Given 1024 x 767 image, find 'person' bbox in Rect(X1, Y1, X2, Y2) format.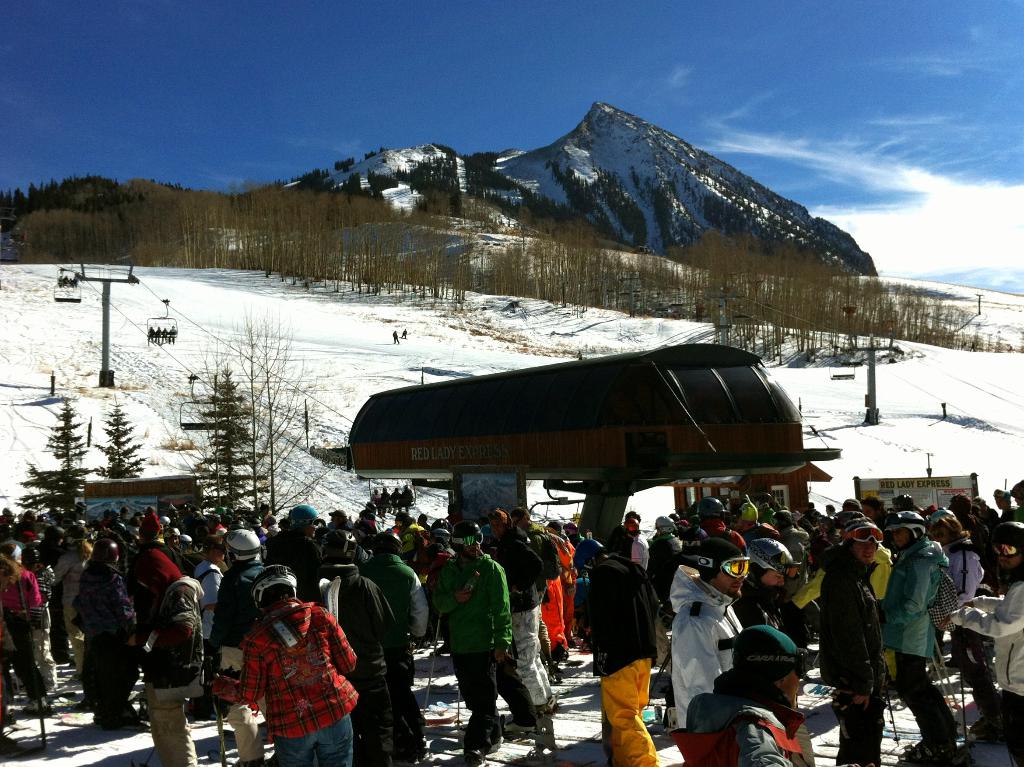
Rect(350, 529, 429, 757).
